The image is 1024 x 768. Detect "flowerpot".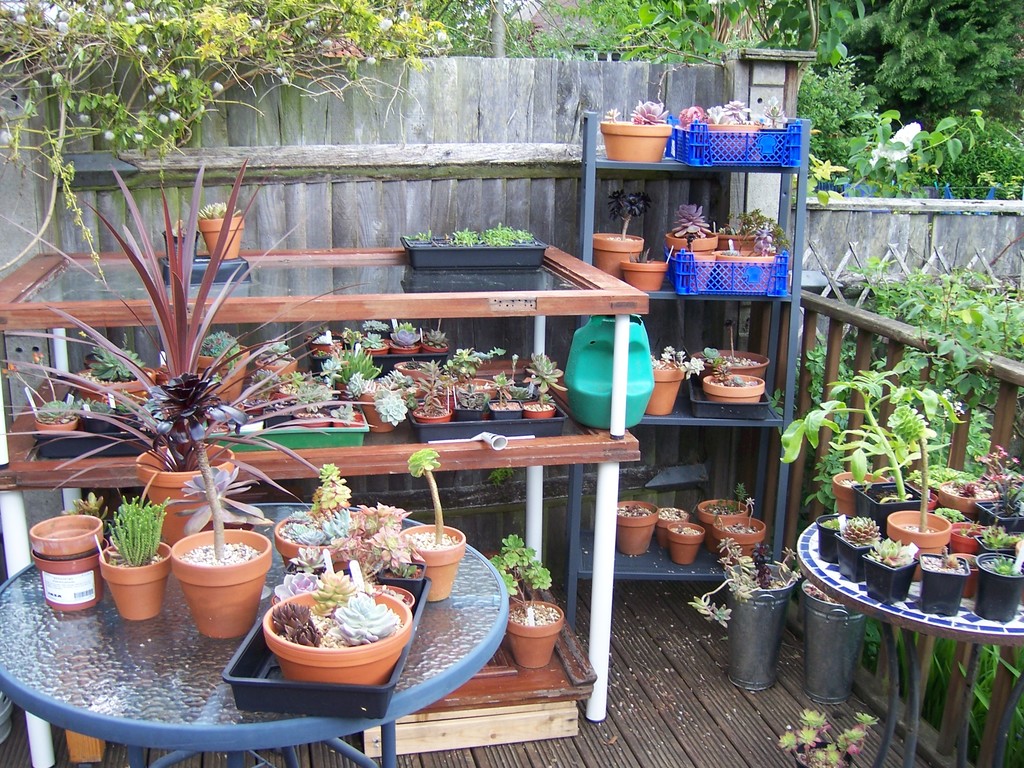
Detection: rect(618, 502, 659, 556).
